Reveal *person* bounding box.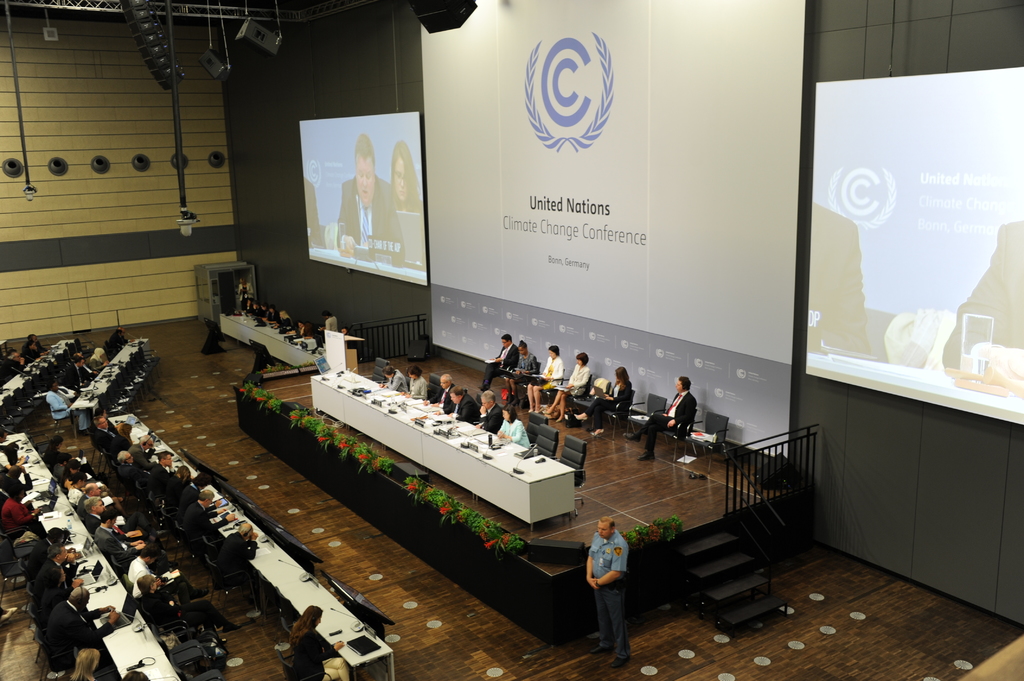
Revealed: pyautogui.locateOnScreen(586, 515, 645, 657).
